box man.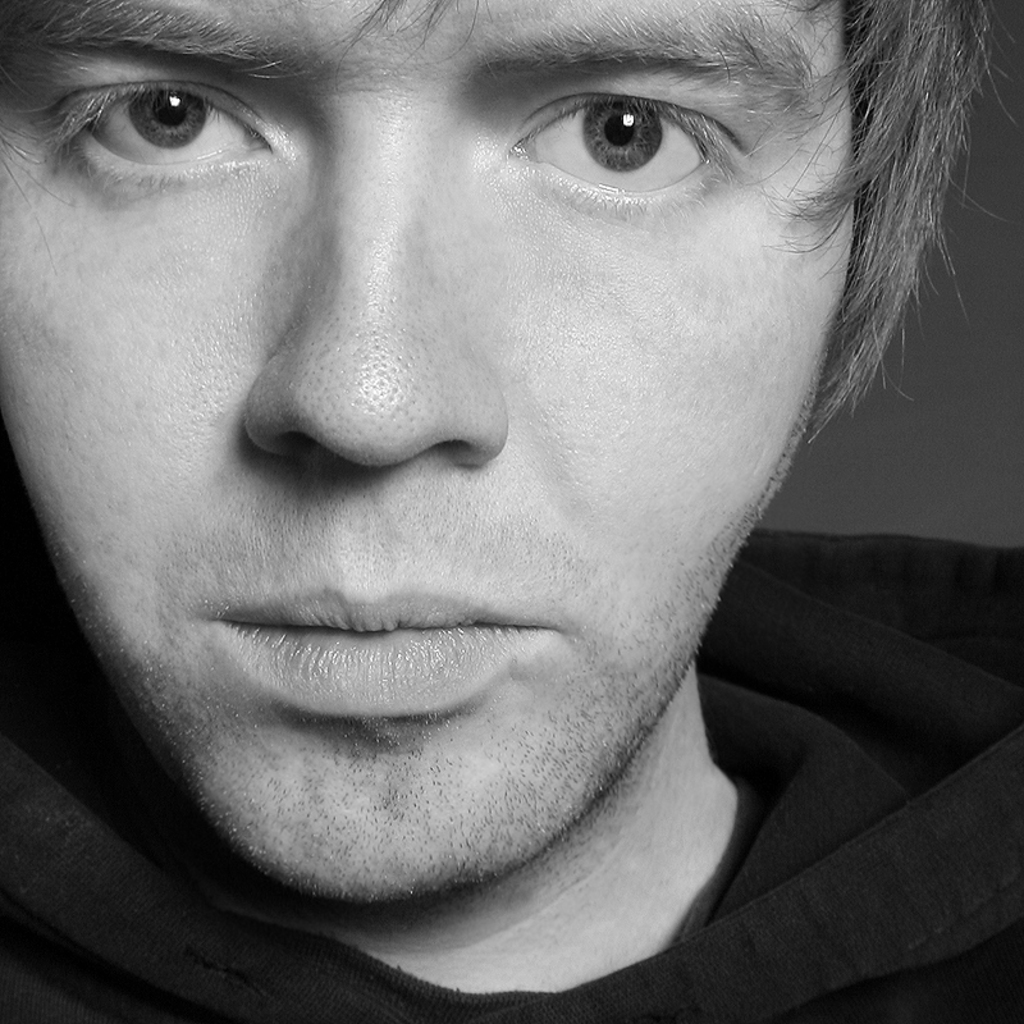
bbox=[0, 0, 1023, 1016].
